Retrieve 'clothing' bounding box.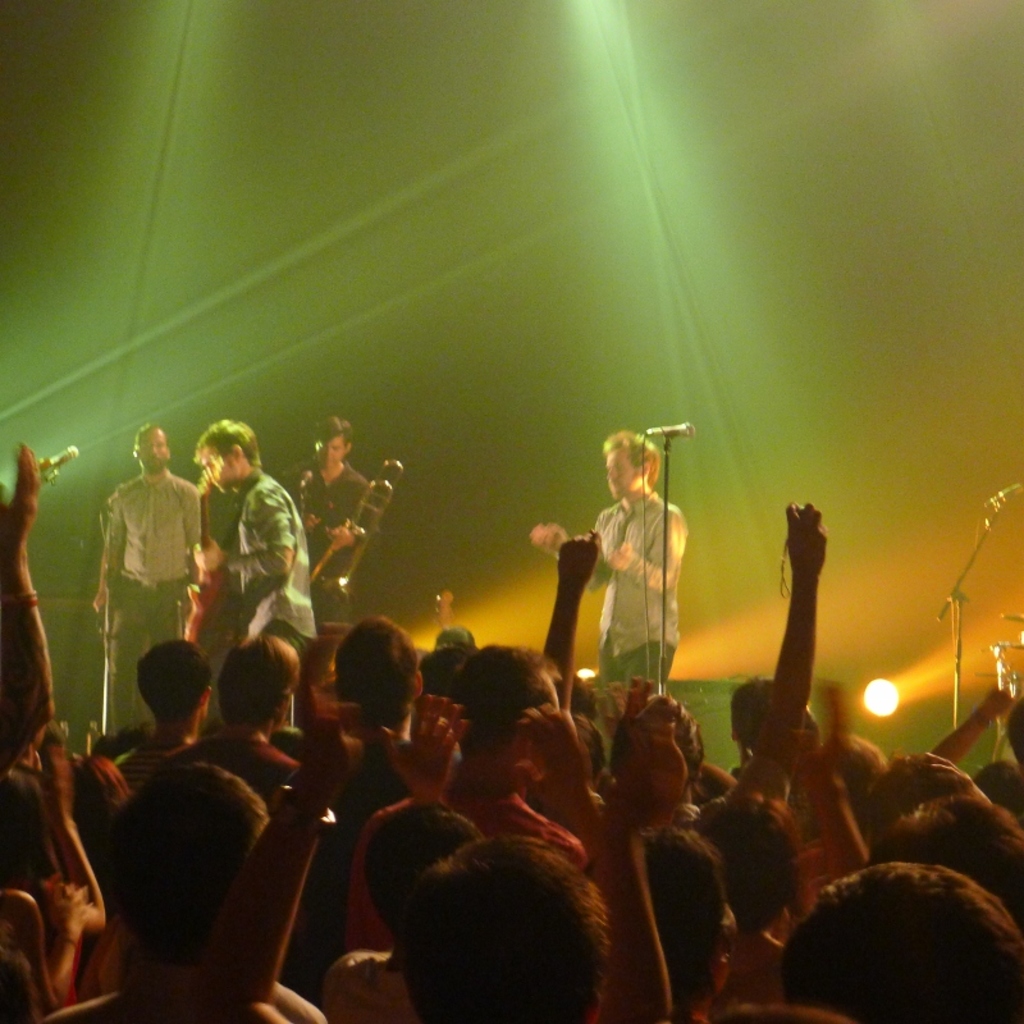
Bounding box: crop(596, 483, 703, 704).
